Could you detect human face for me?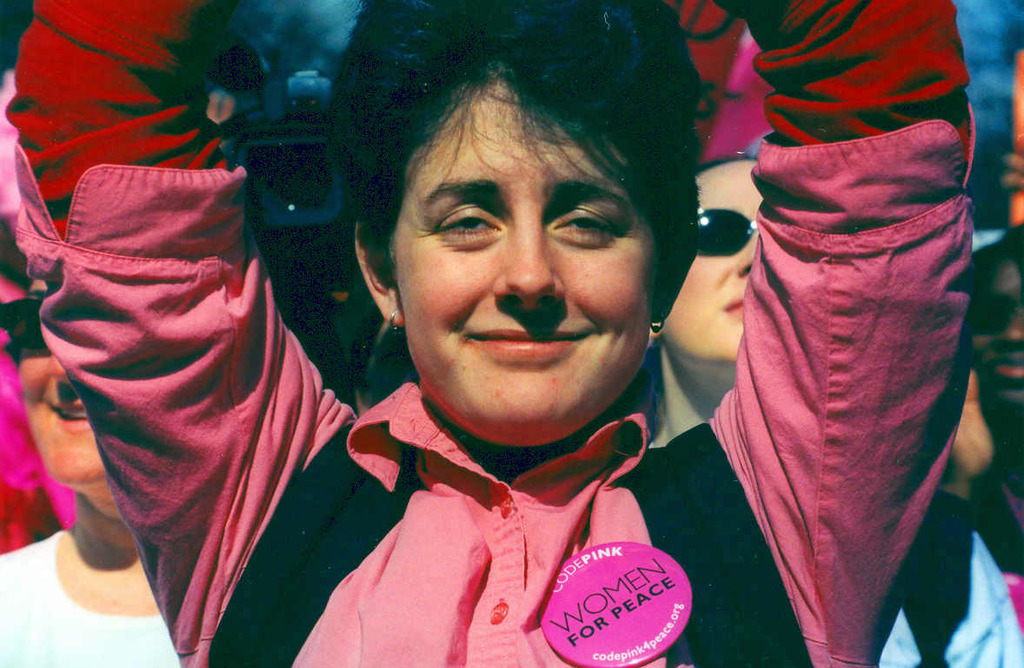
Detection result: Rect(668, 162, 768, 362).
